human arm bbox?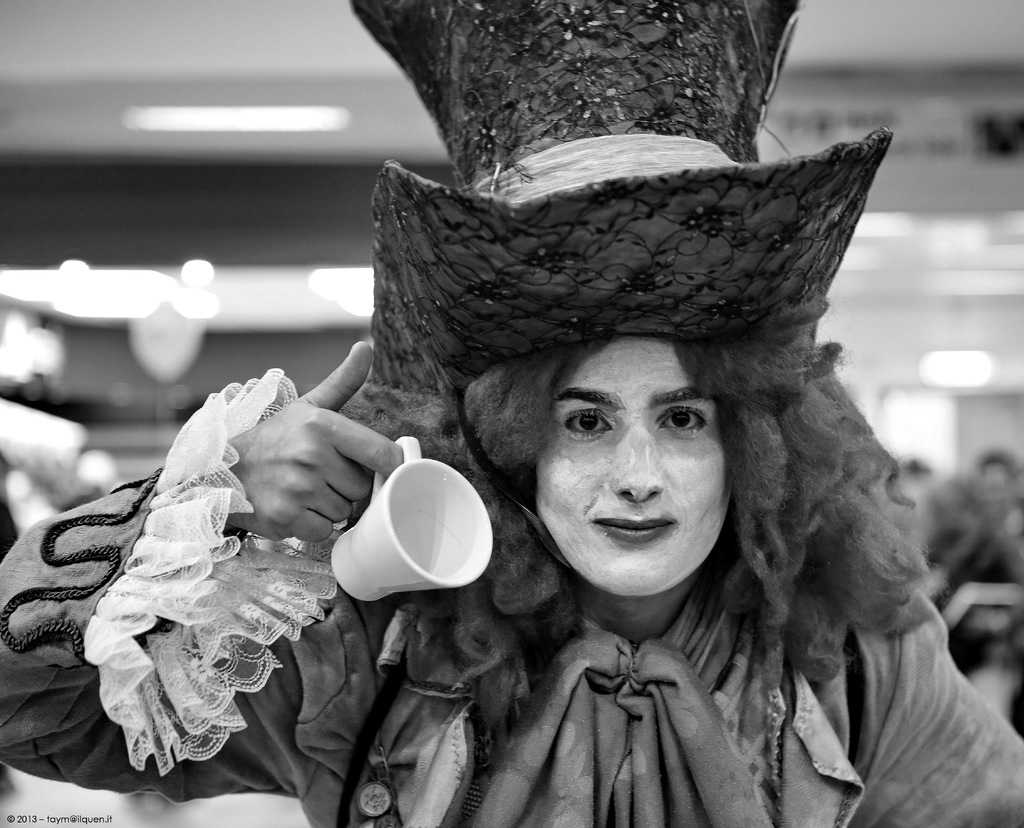
864,601,1023,827
